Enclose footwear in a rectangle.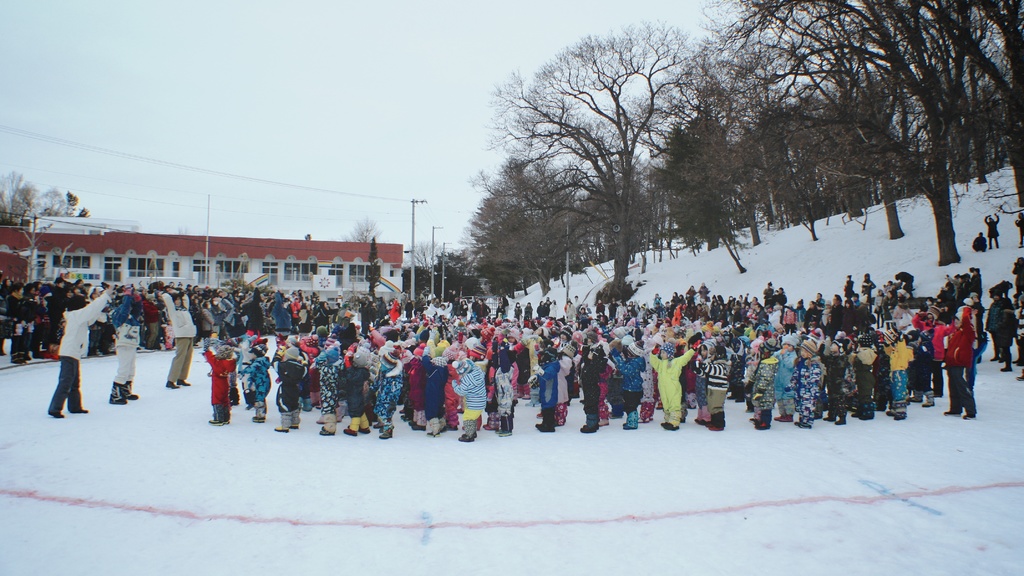
47 409 65 419.
